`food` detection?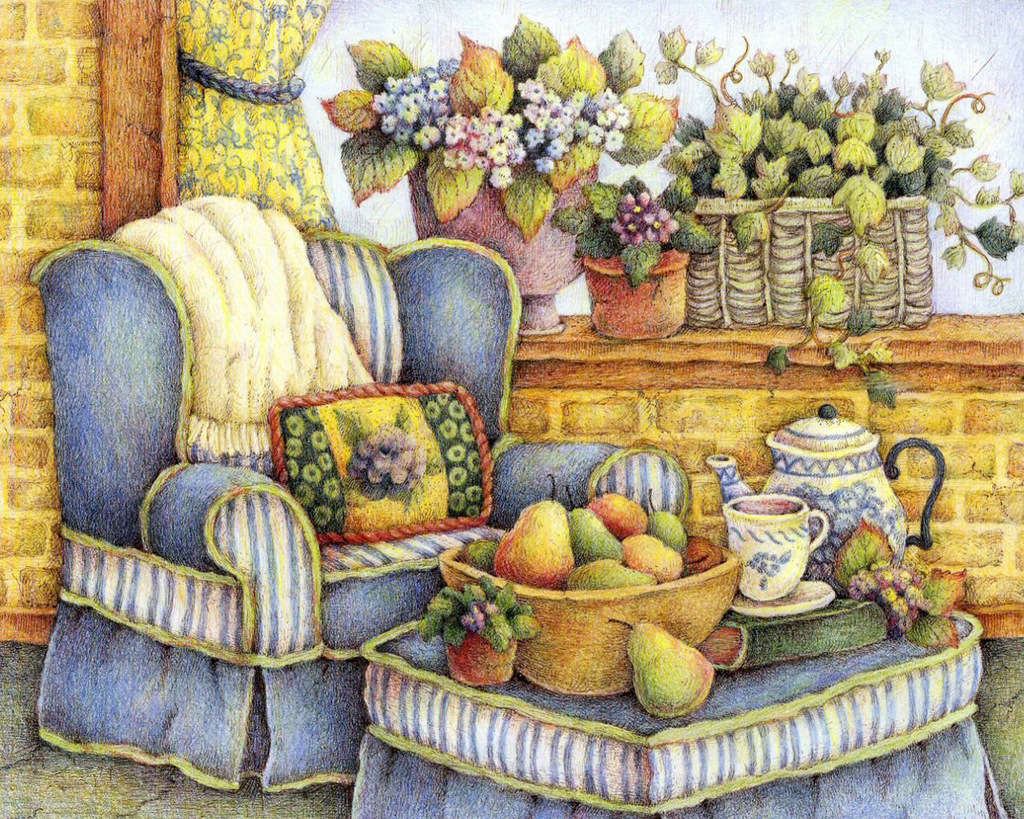
crop(588, 489, 648, 542)
